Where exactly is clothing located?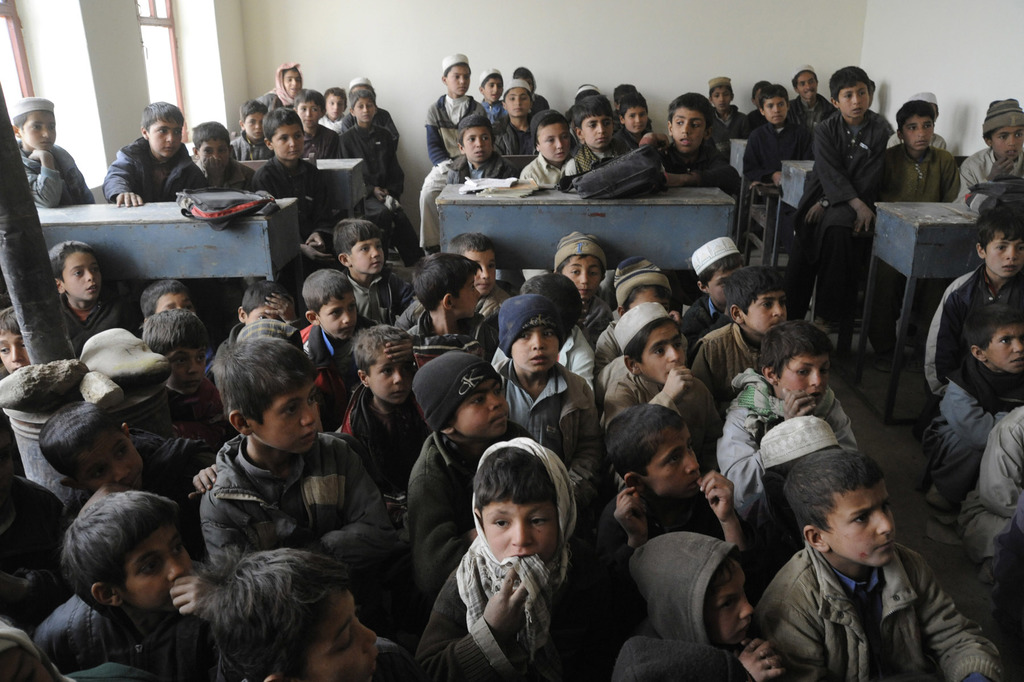
Its bounding box is (591, 319, 614, 382).
